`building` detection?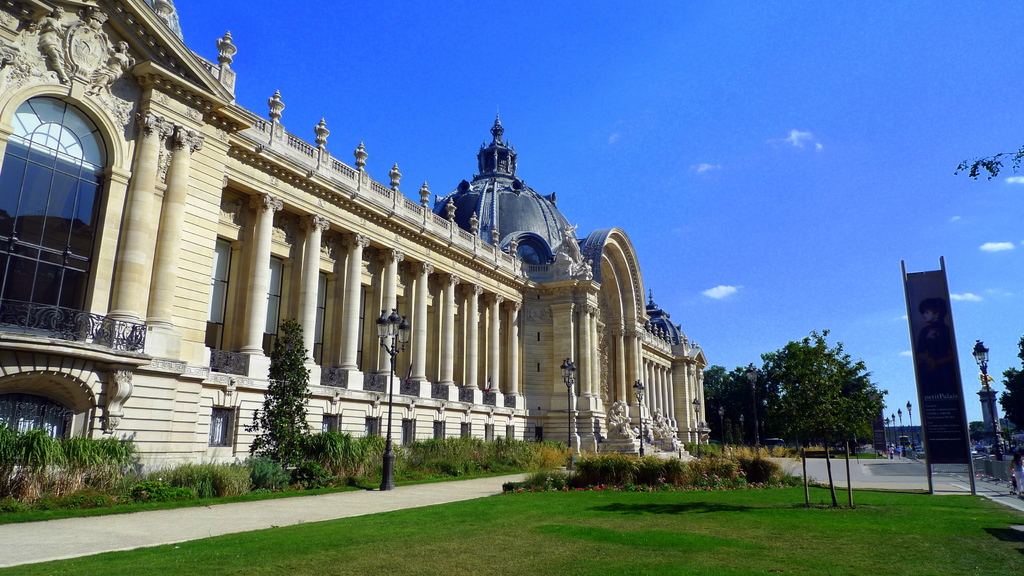
Rect(961, 417, 992, 443)
